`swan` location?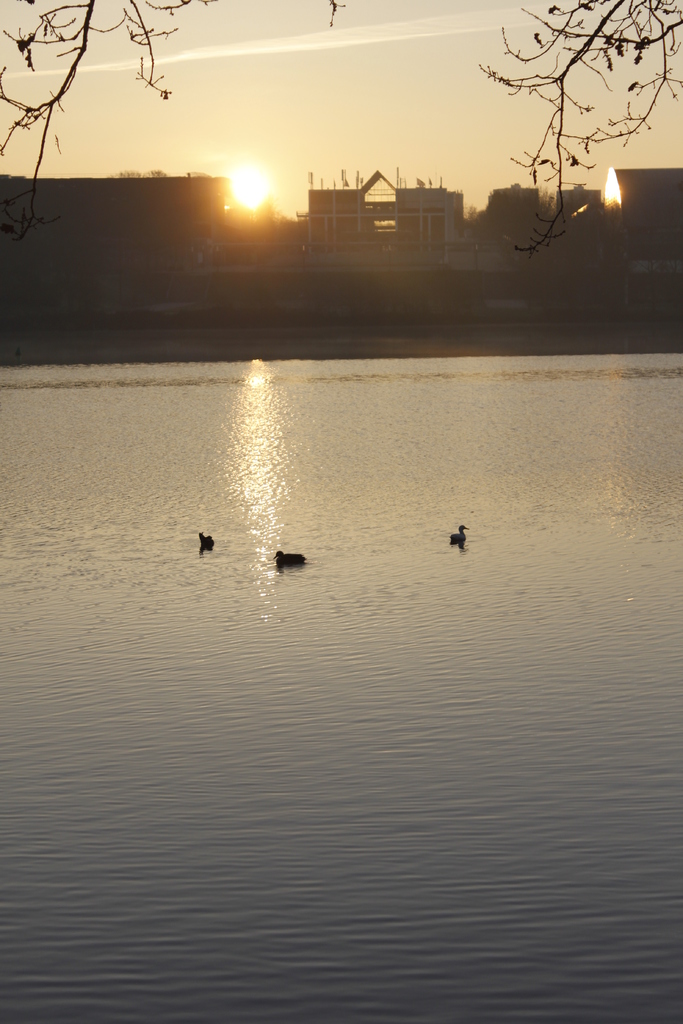
BBox(441, 514, 475, 545)
